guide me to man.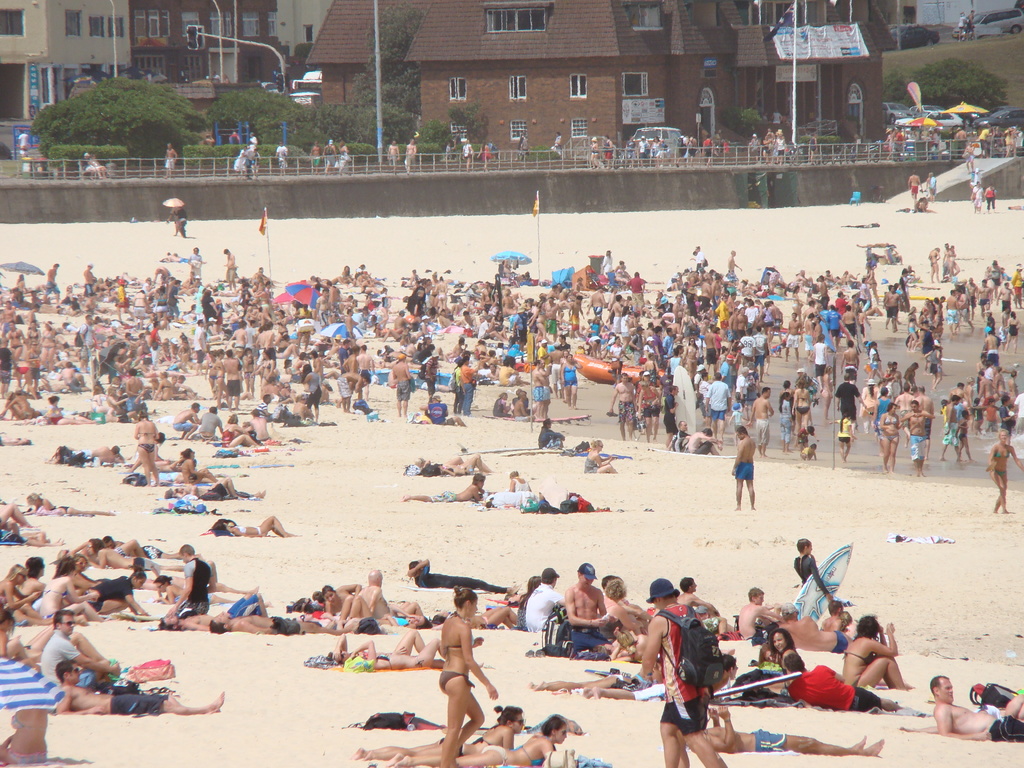
Guidance: pyautogui.locateOnScreen(54, 658, 226, 714).
